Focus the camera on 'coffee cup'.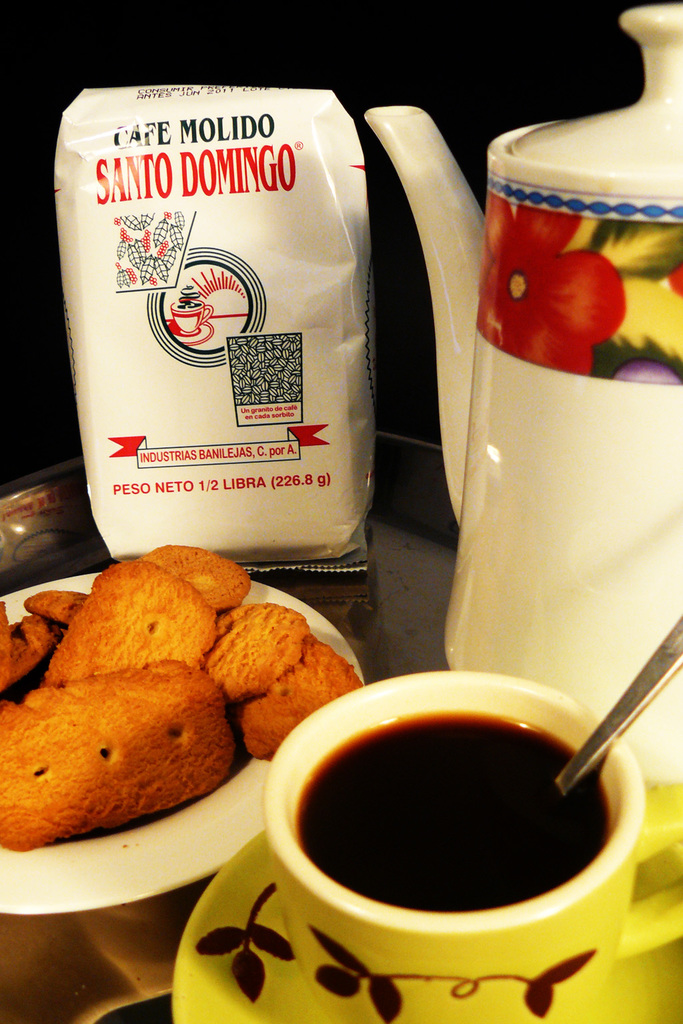
Focus region: (258, 665, 682, 1023).
